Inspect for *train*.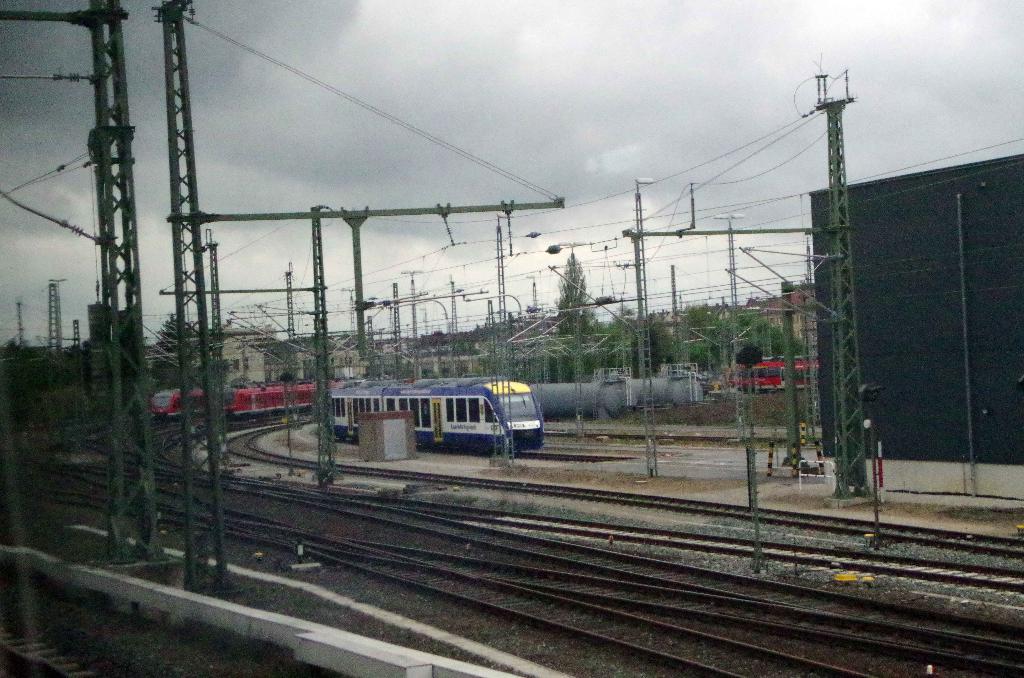
Inspection: 147 382 319 430.
